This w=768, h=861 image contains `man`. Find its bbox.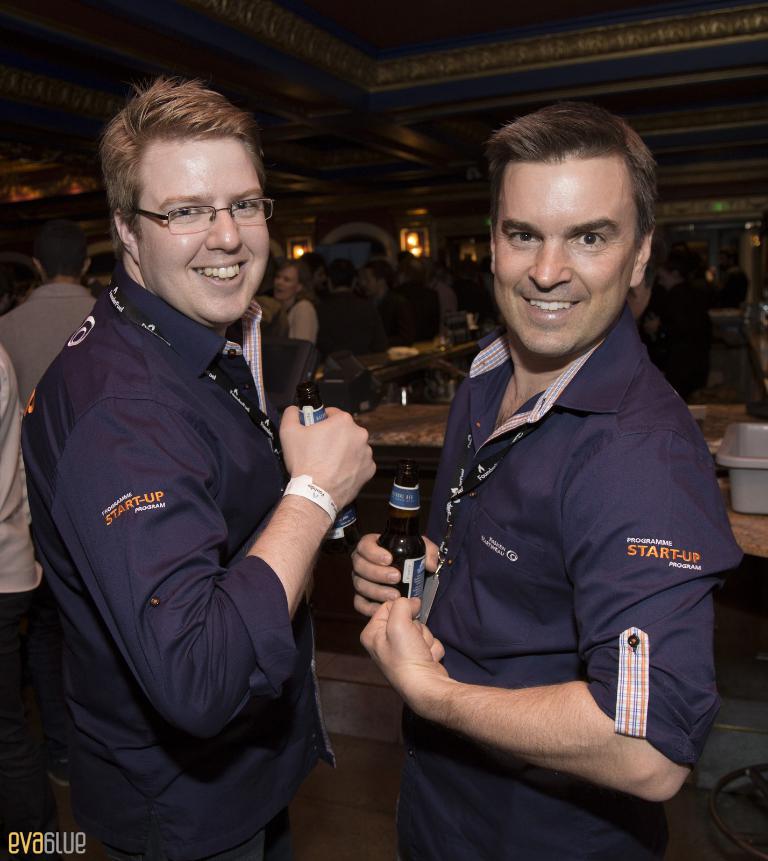
294 252 330 308.
